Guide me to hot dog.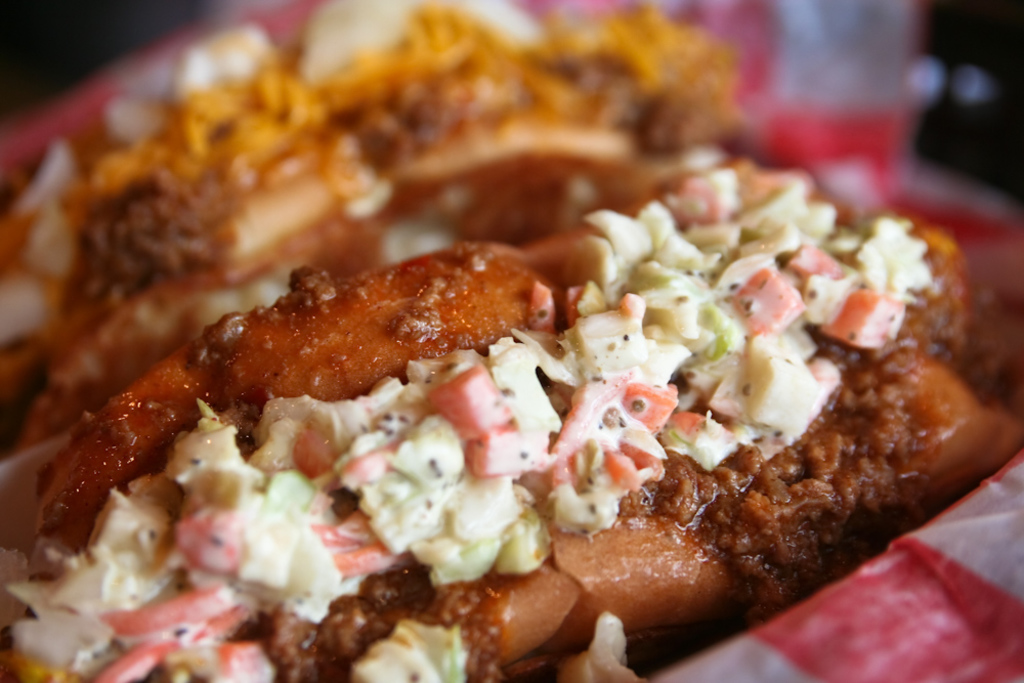
Guidance: x1=0, y1=93, x2=1023, y2=682.
